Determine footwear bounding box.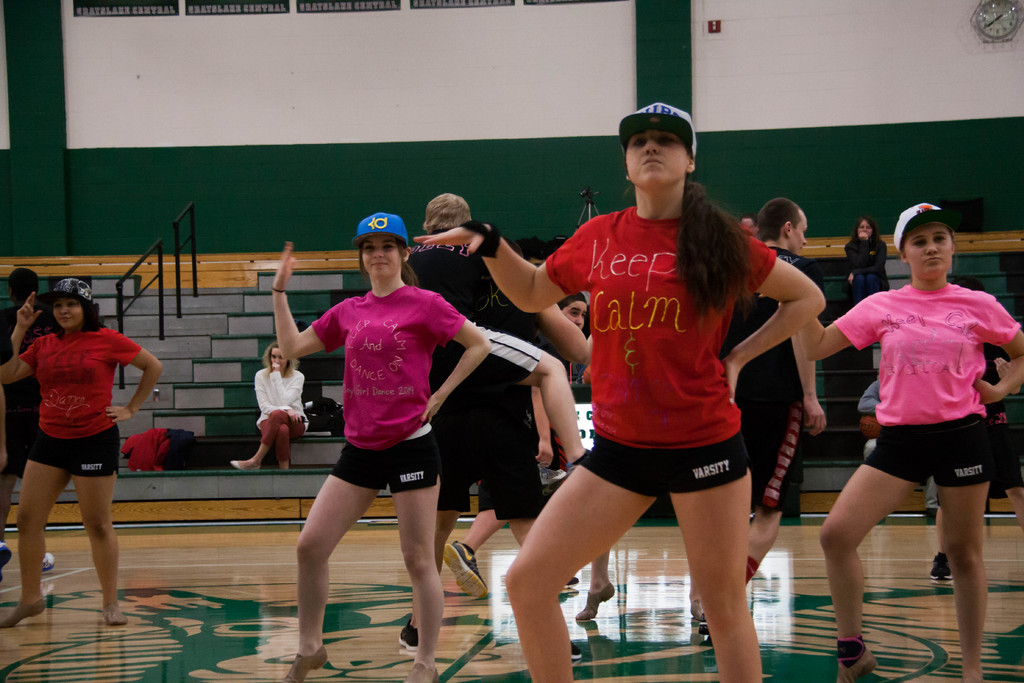
Determined: box=[286, 645, 328, 682].
